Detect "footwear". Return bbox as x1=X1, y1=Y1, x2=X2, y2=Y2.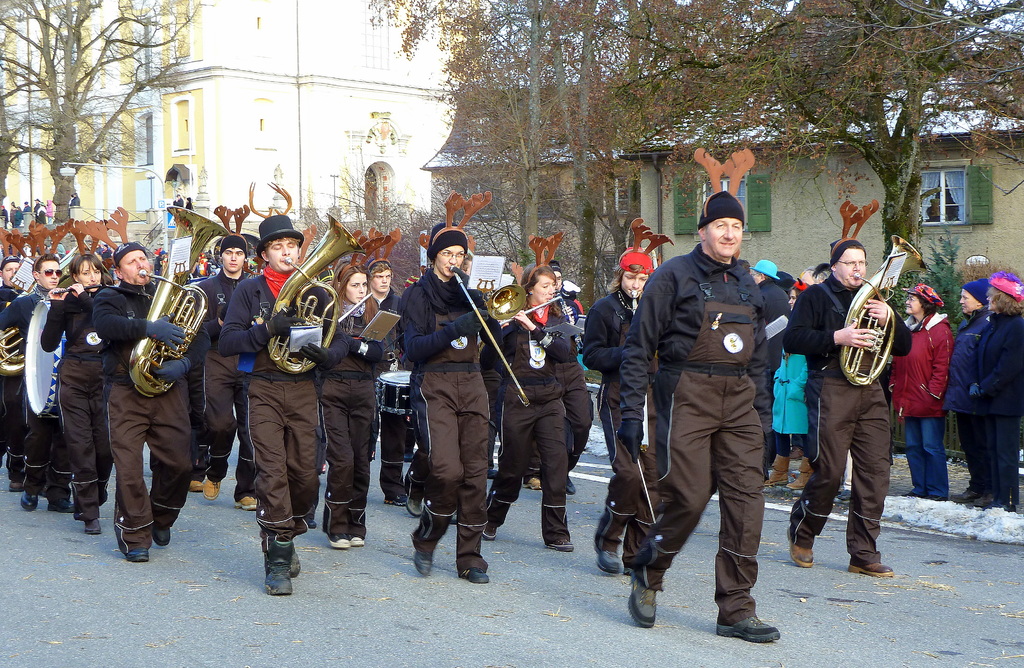
x1=989, y1=500, x2=1014, y2=510.
